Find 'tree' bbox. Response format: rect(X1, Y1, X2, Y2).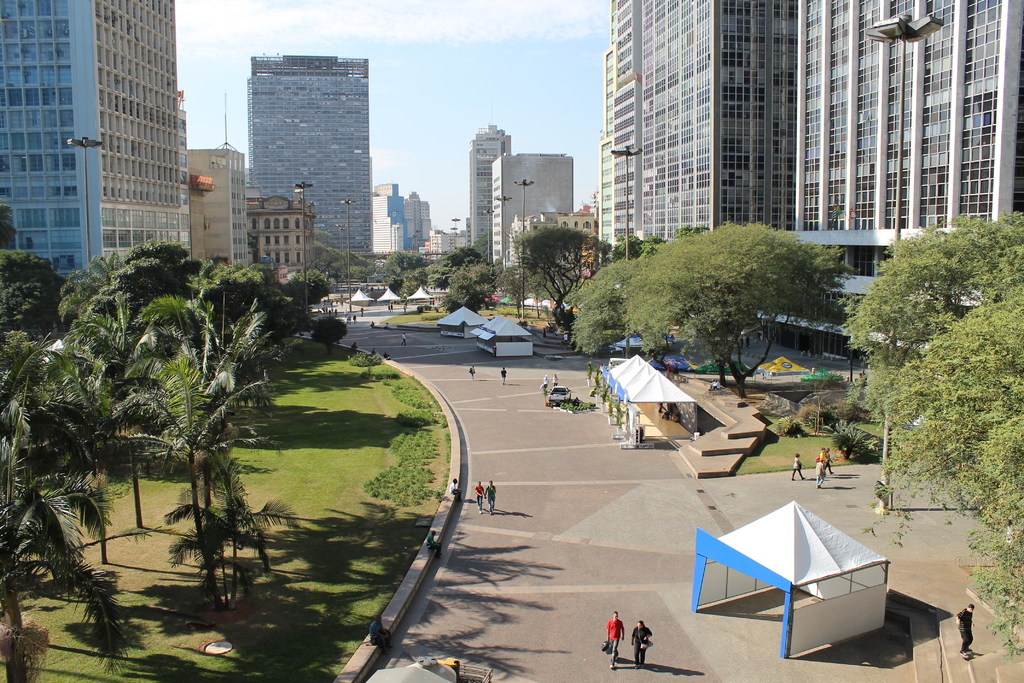
rect(111, 288, 275, 611).
